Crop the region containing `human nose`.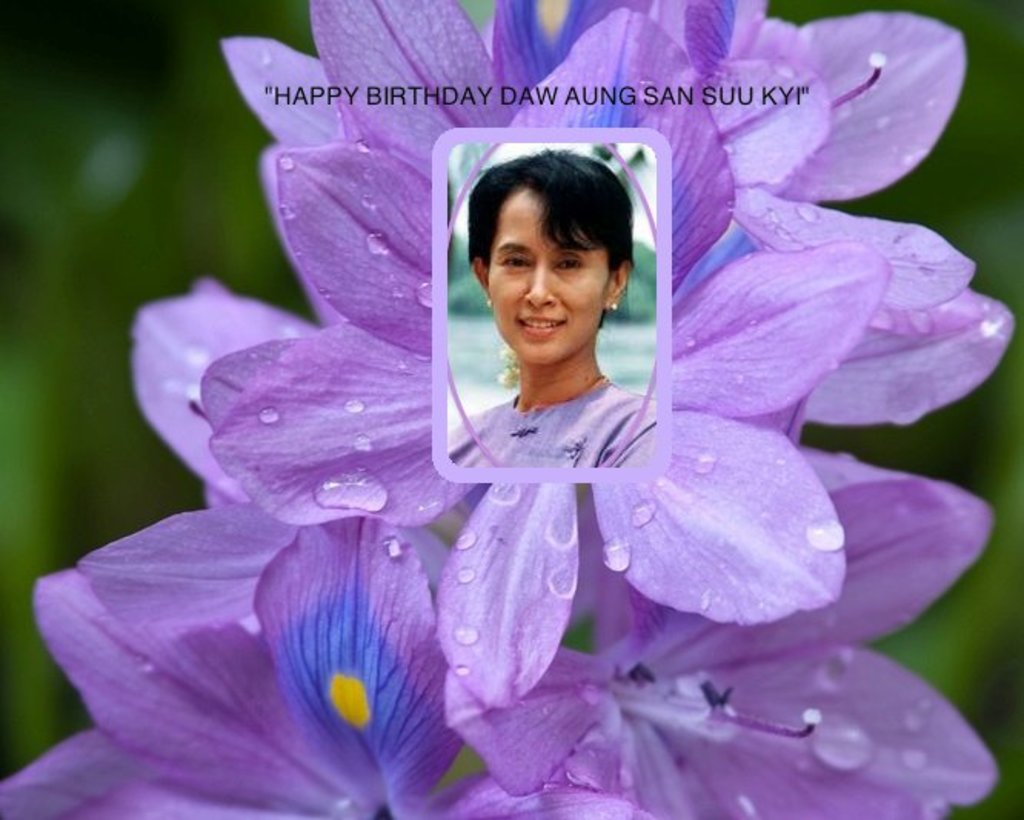
Crop region: 524/258/557/311.
